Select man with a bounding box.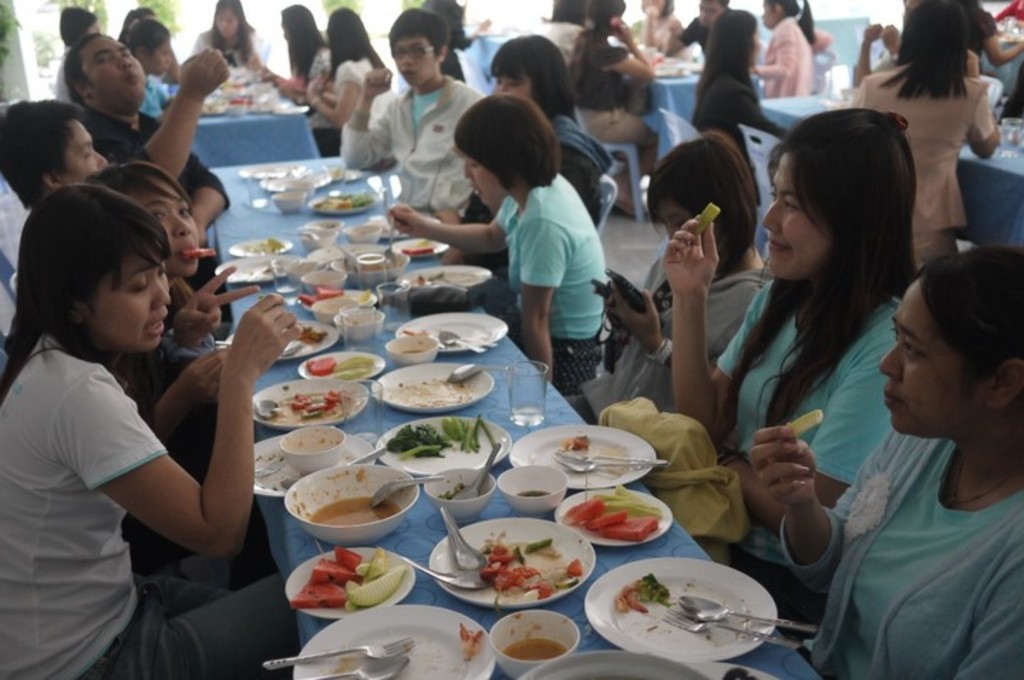
bbox(70, 30, 233, 310).
